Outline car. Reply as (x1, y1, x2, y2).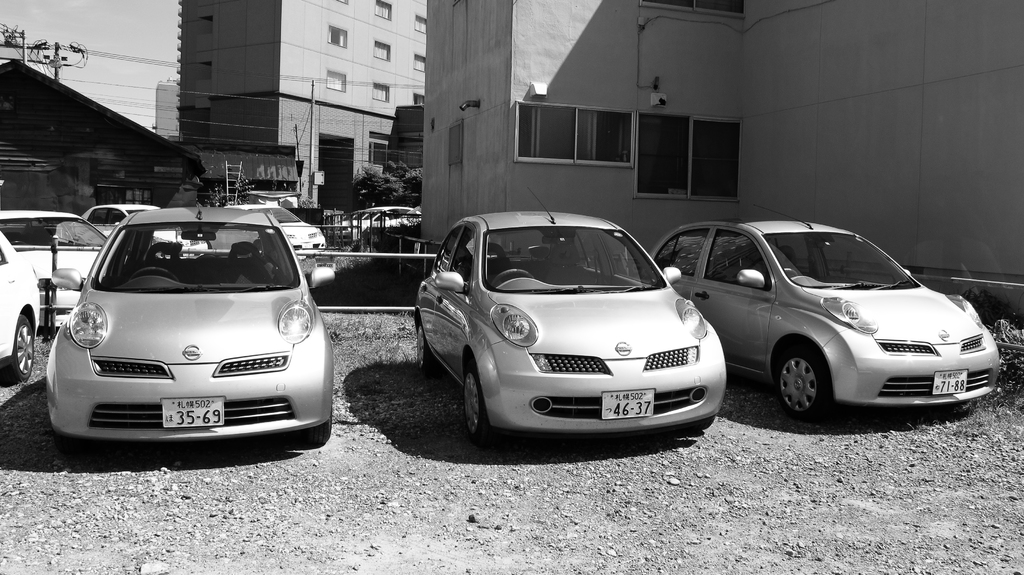
(38, 206, 334, 442).
